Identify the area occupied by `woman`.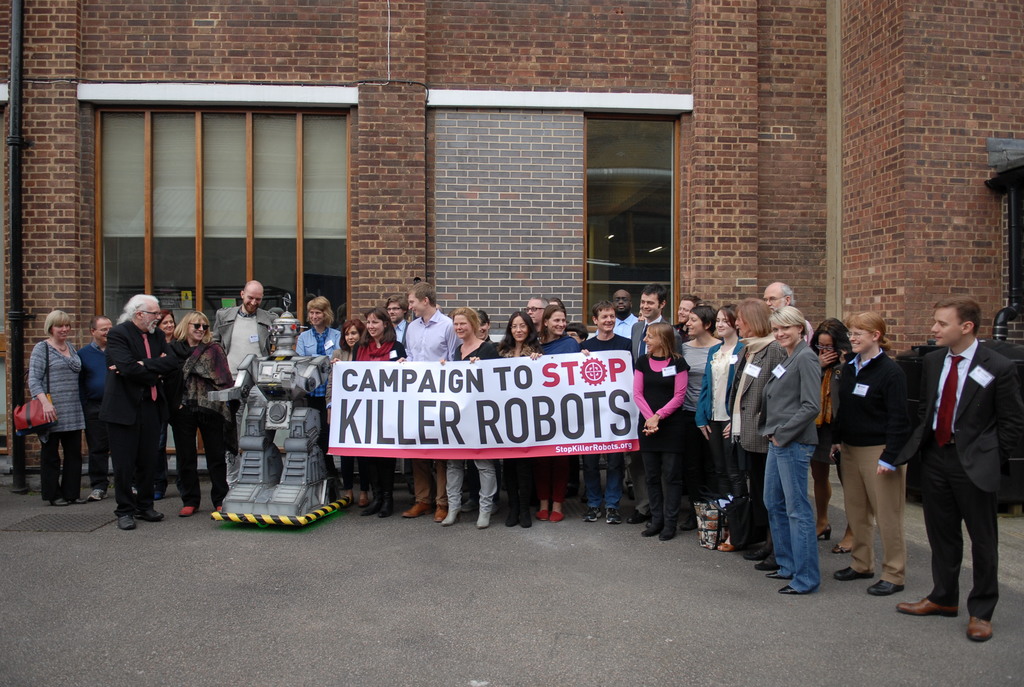
Area: locate(675, 301, 728, 523).
